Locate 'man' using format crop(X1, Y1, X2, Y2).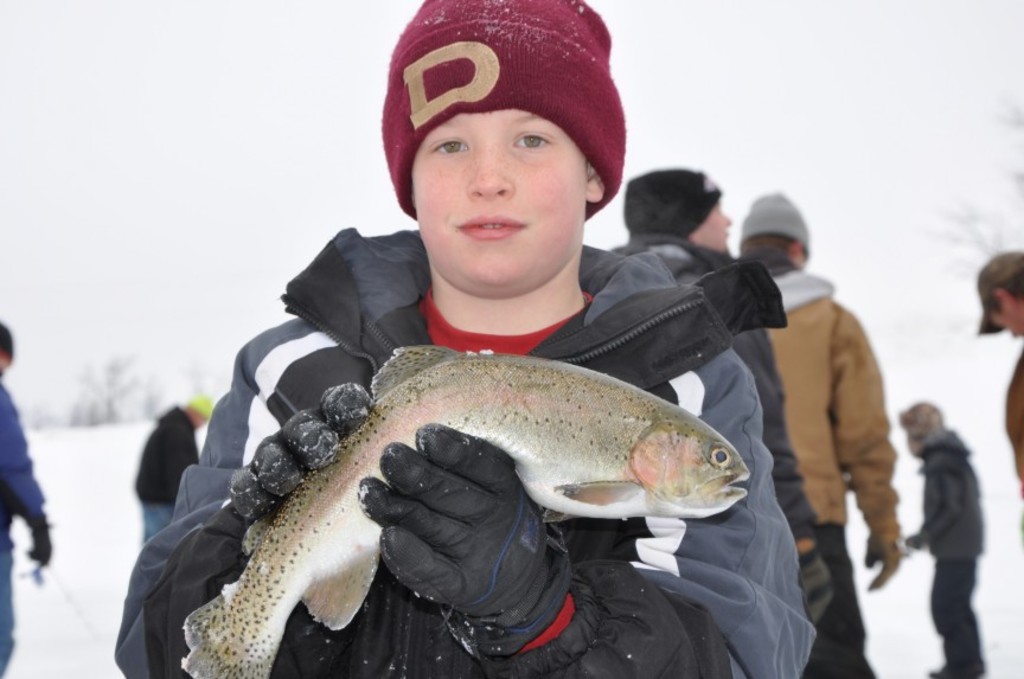
crop(625, 150, 839, 626).
